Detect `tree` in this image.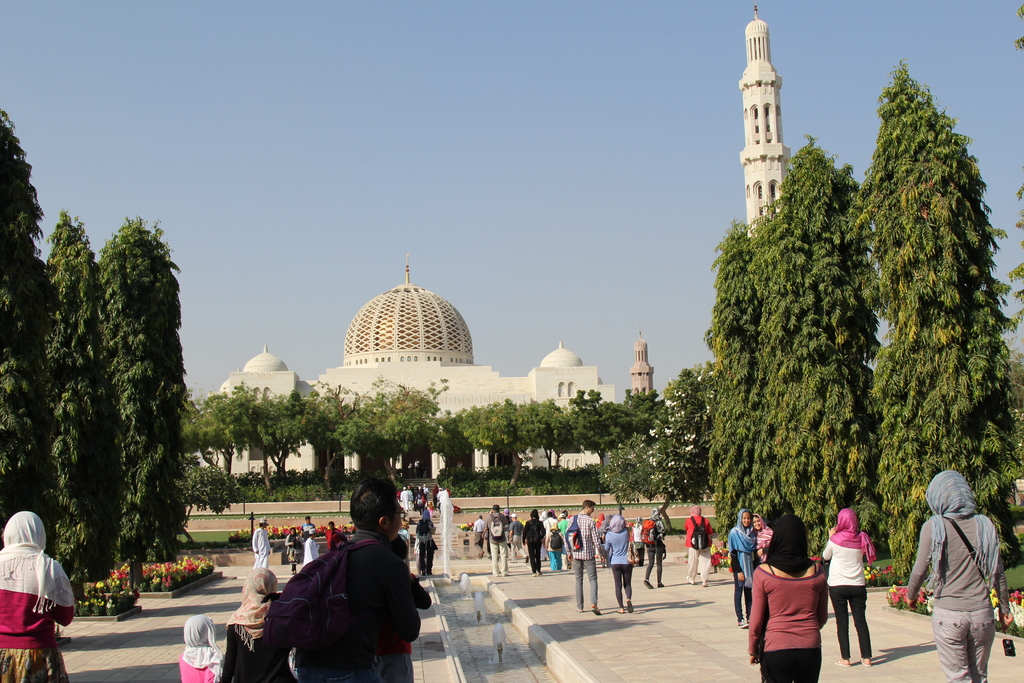
Detection: x1=596 y1=366 x2=723 y2=520.
